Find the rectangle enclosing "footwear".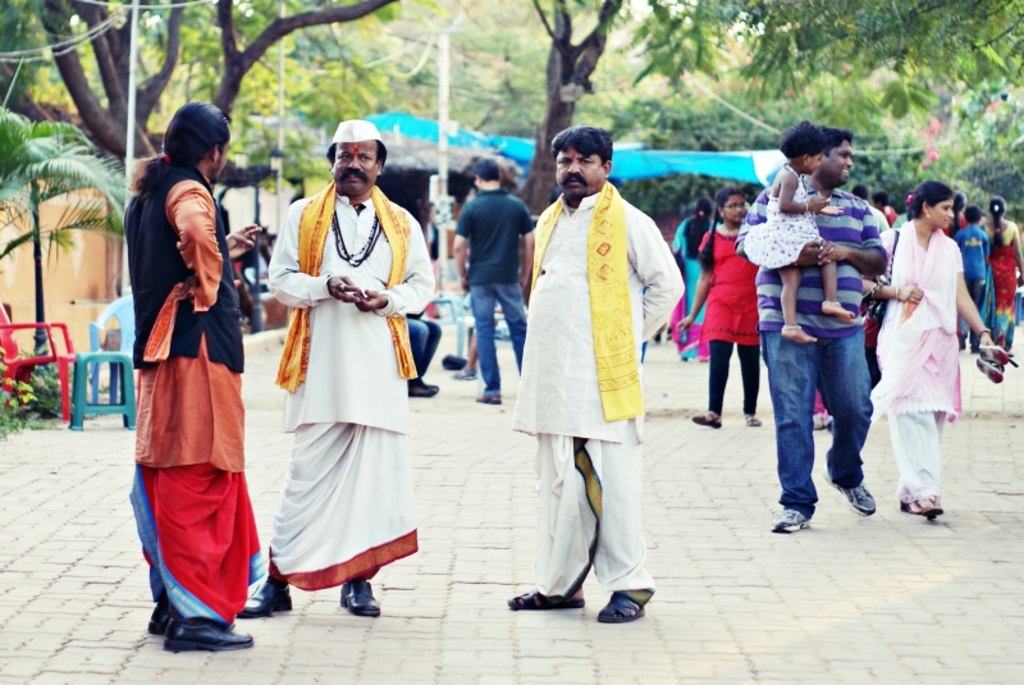
bbox=(165, 613, 252, 654).
